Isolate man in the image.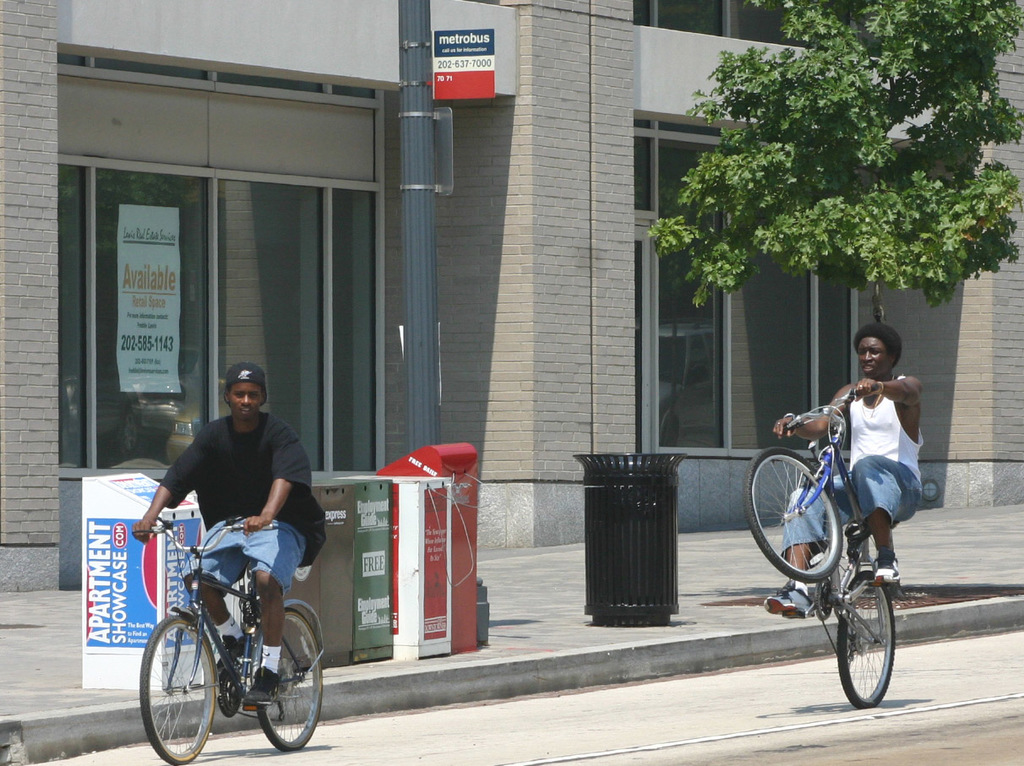
Isolated region: l=761, t=323, r=922, b=622.
